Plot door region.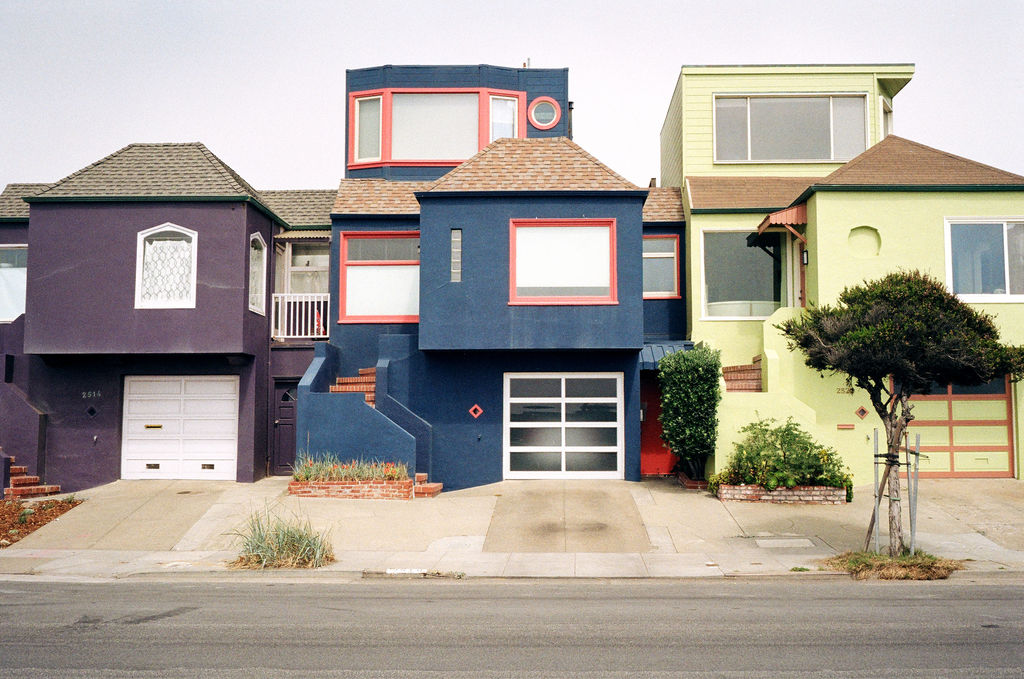
Plotted at (787,238,805,323).
